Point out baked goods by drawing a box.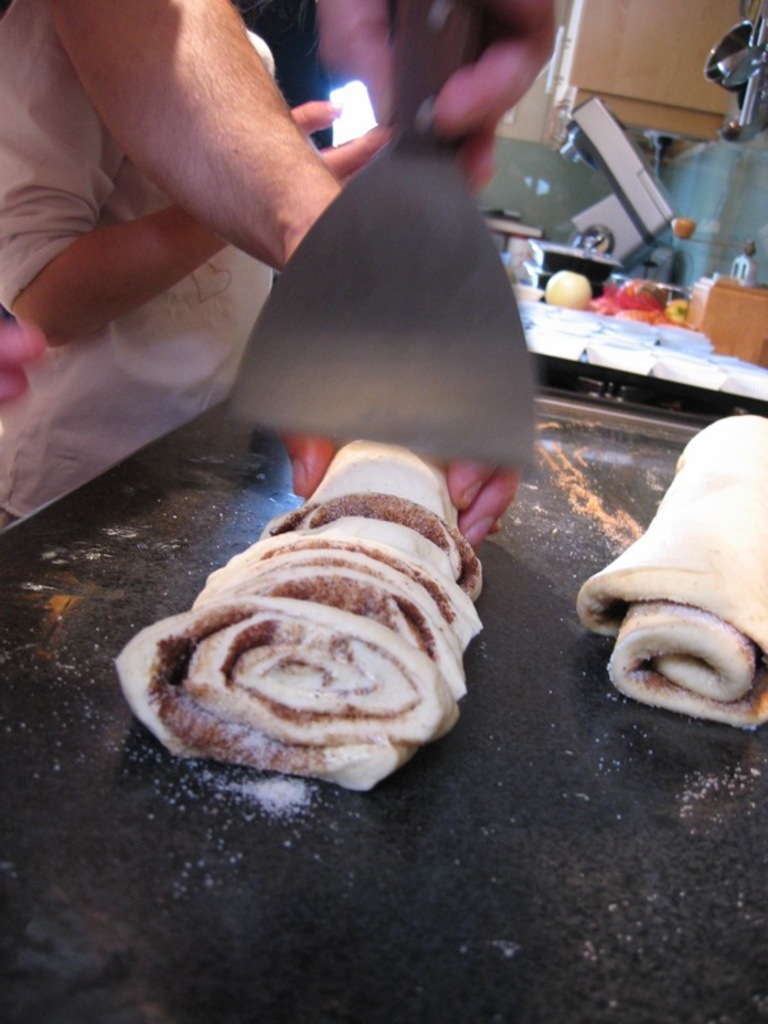
x1=581, y1=410, x2=767, y2=728.
